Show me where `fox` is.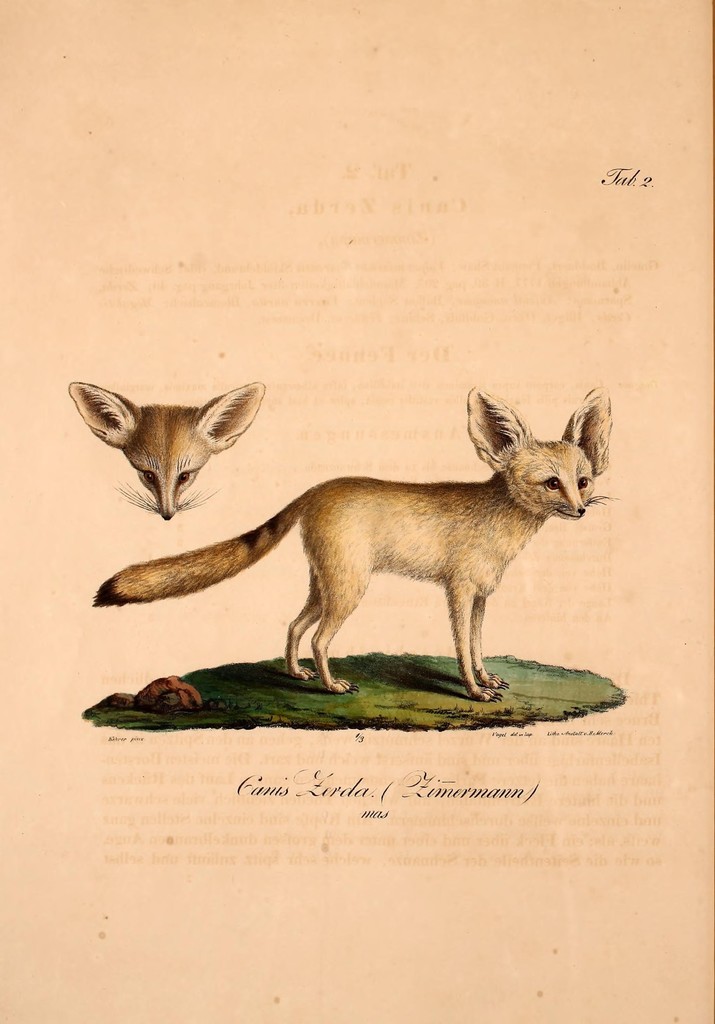
`fox` is at {"left": 90, "top": 386, "right": 622, "bottom": 706}.
